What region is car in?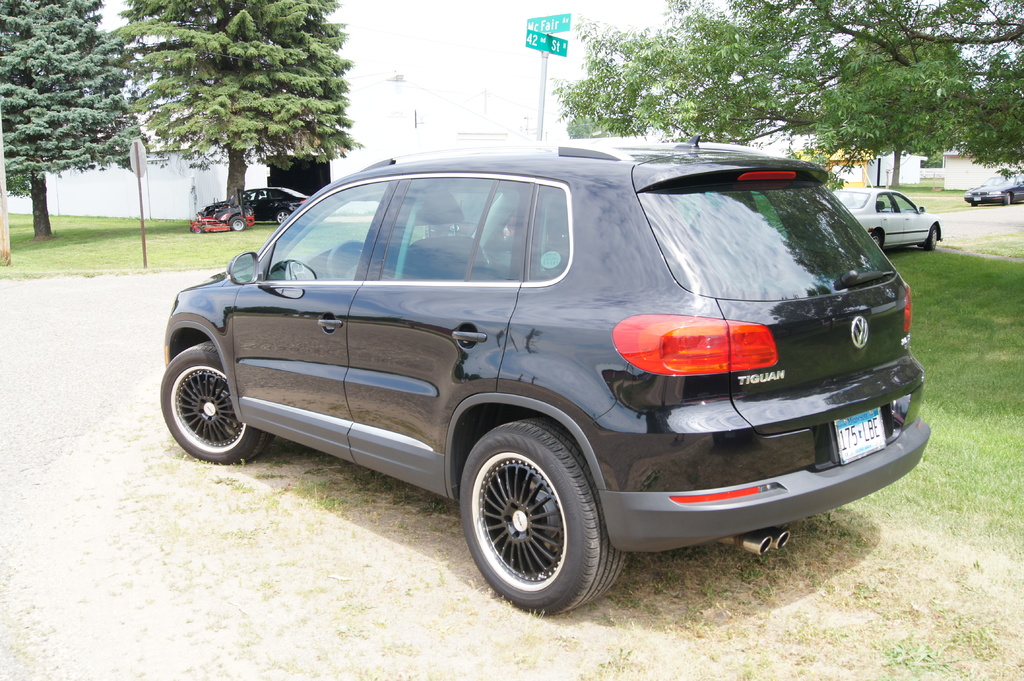
<box>189,188,257,232</box>.
